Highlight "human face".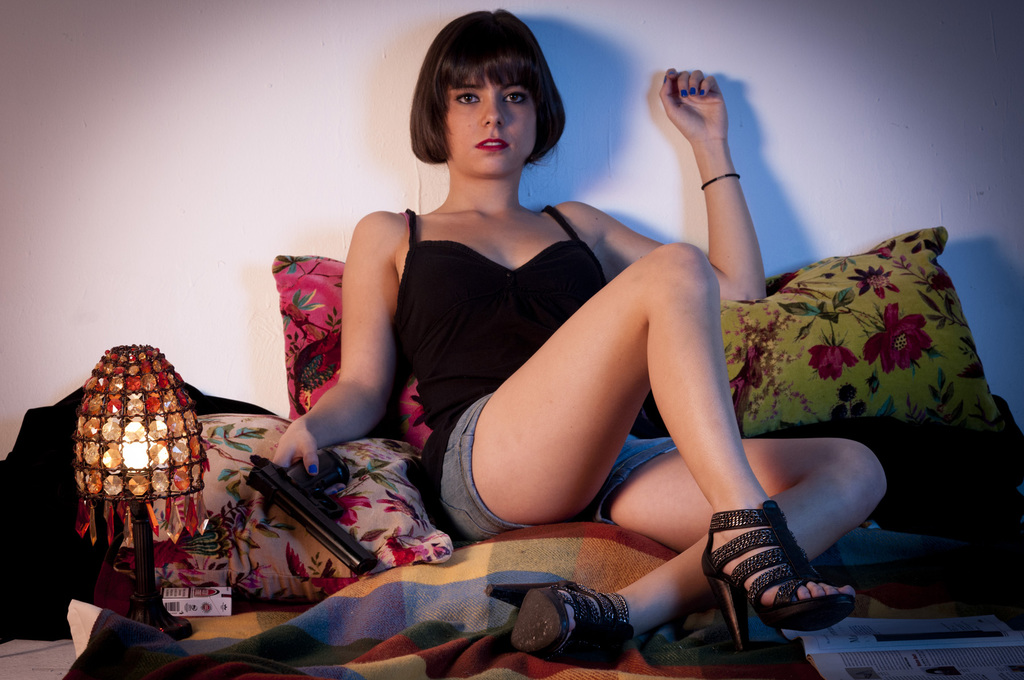
Highlighted region: {"x1": 447, "y1": 83, "x2": 532, "y2": 170}.
